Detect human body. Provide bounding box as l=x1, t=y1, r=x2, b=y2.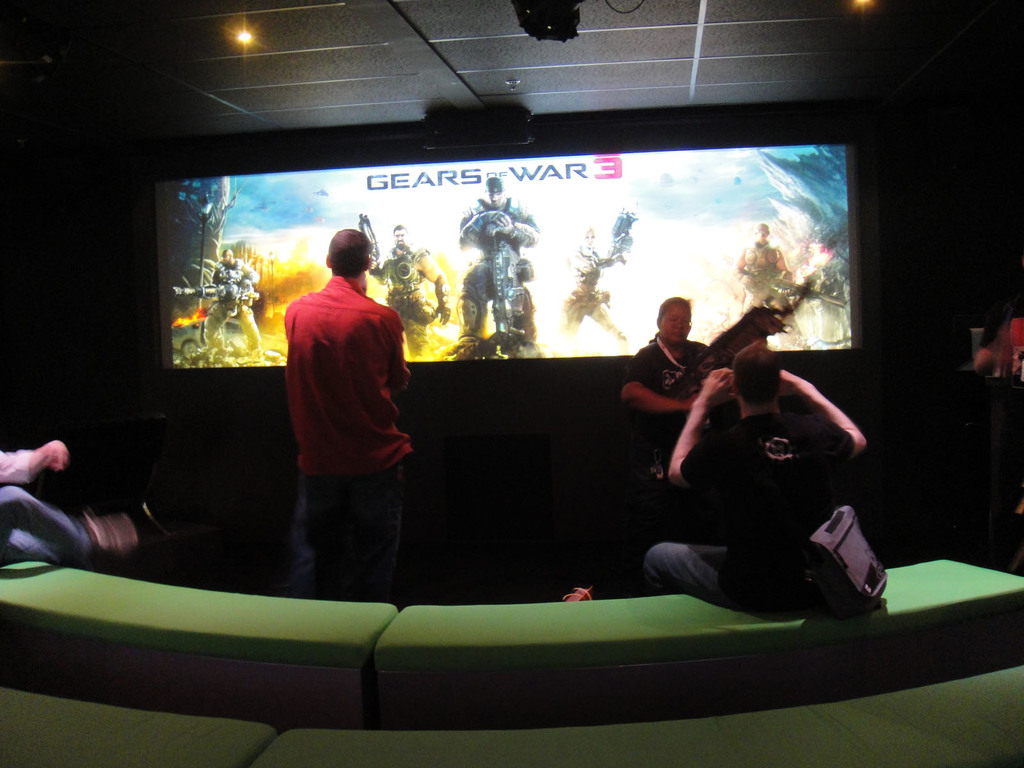
l=452, t=170, r=547, b=365.
